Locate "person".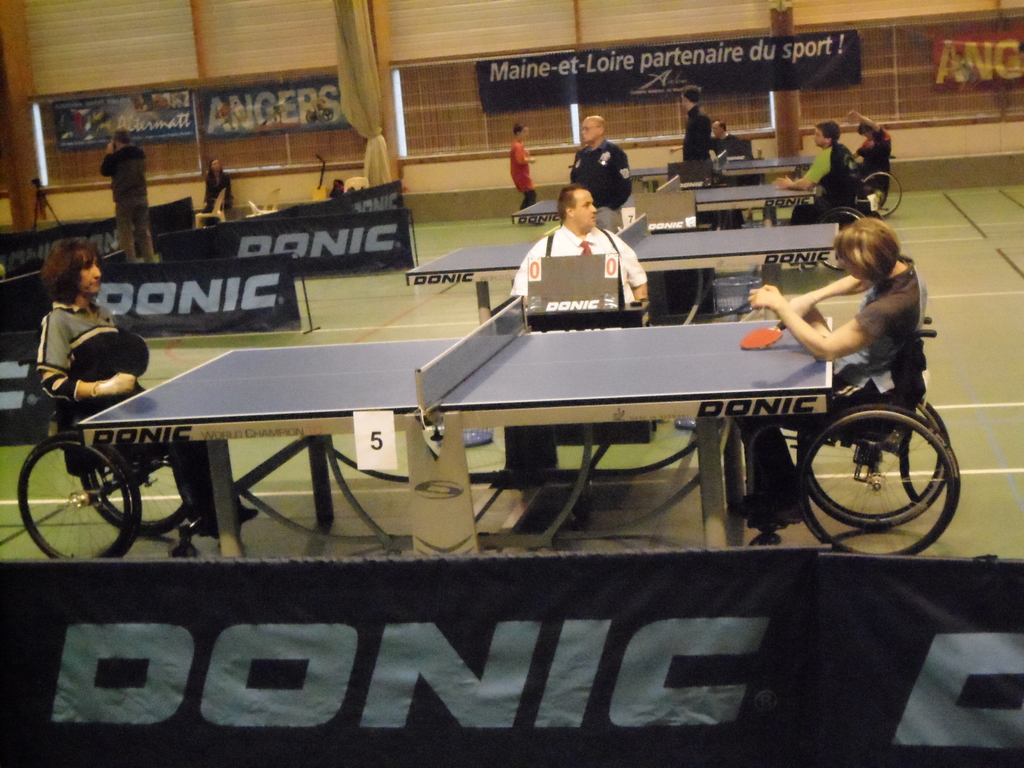
Bounding box: select_region(564, 105, 636, 234).
